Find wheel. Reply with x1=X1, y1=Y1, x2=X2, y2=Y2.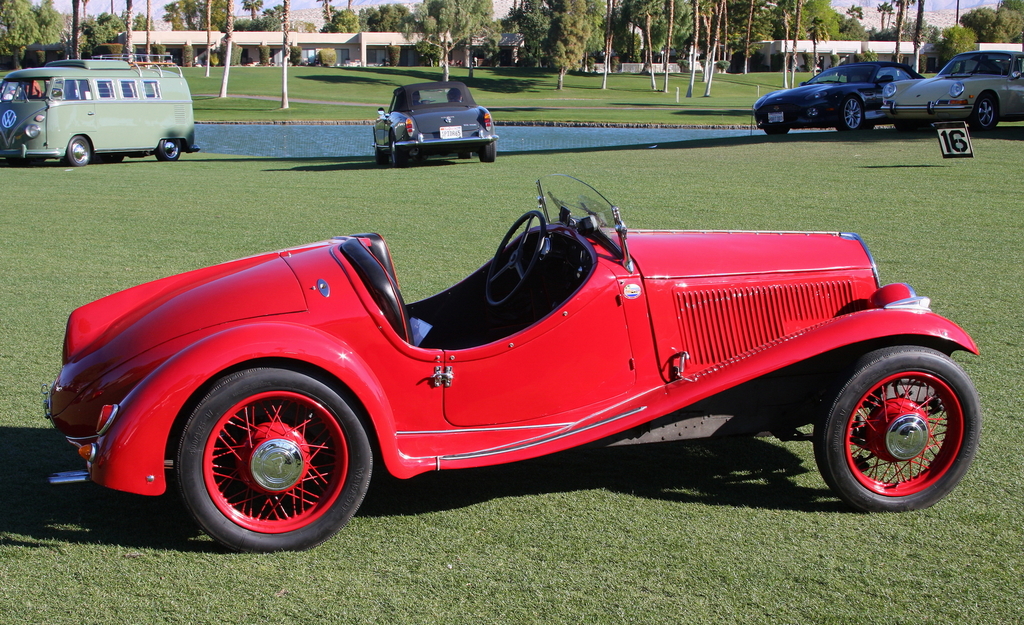
x1=374, y1=136, x2=381, y2=166.
